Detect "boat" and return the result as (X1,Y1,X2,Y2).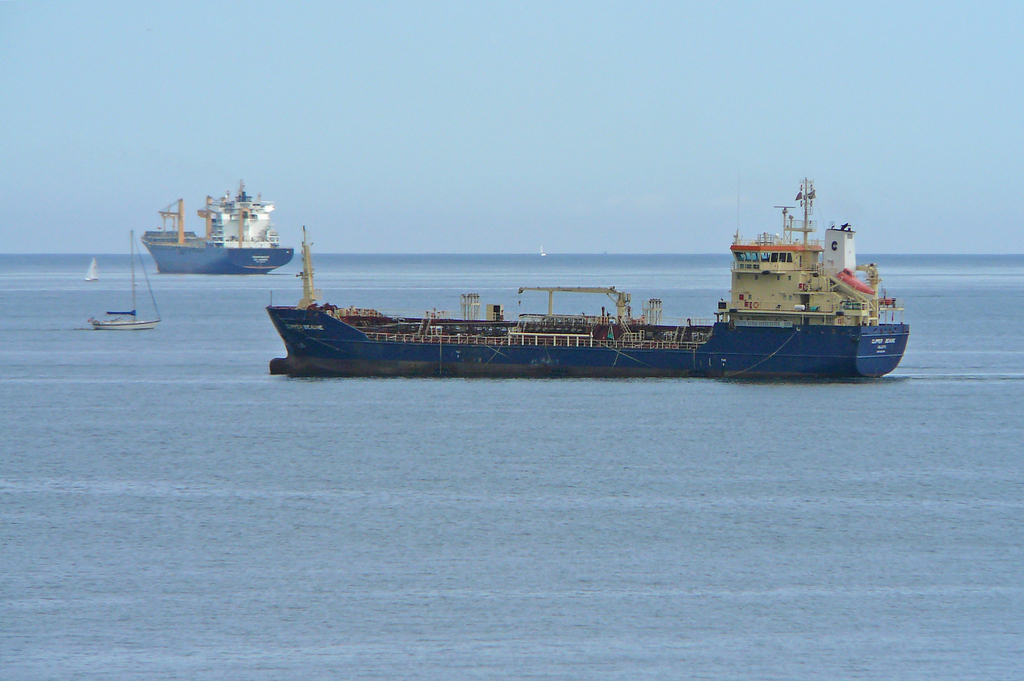
(85,259,96,277).
